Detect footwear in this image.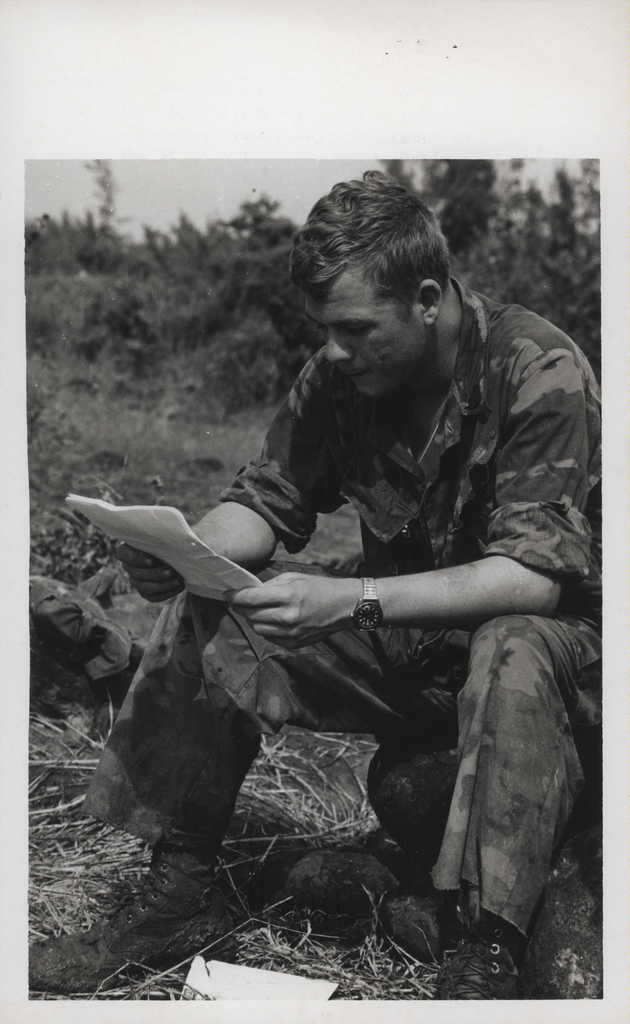
Detection: 22,831,220,994.
